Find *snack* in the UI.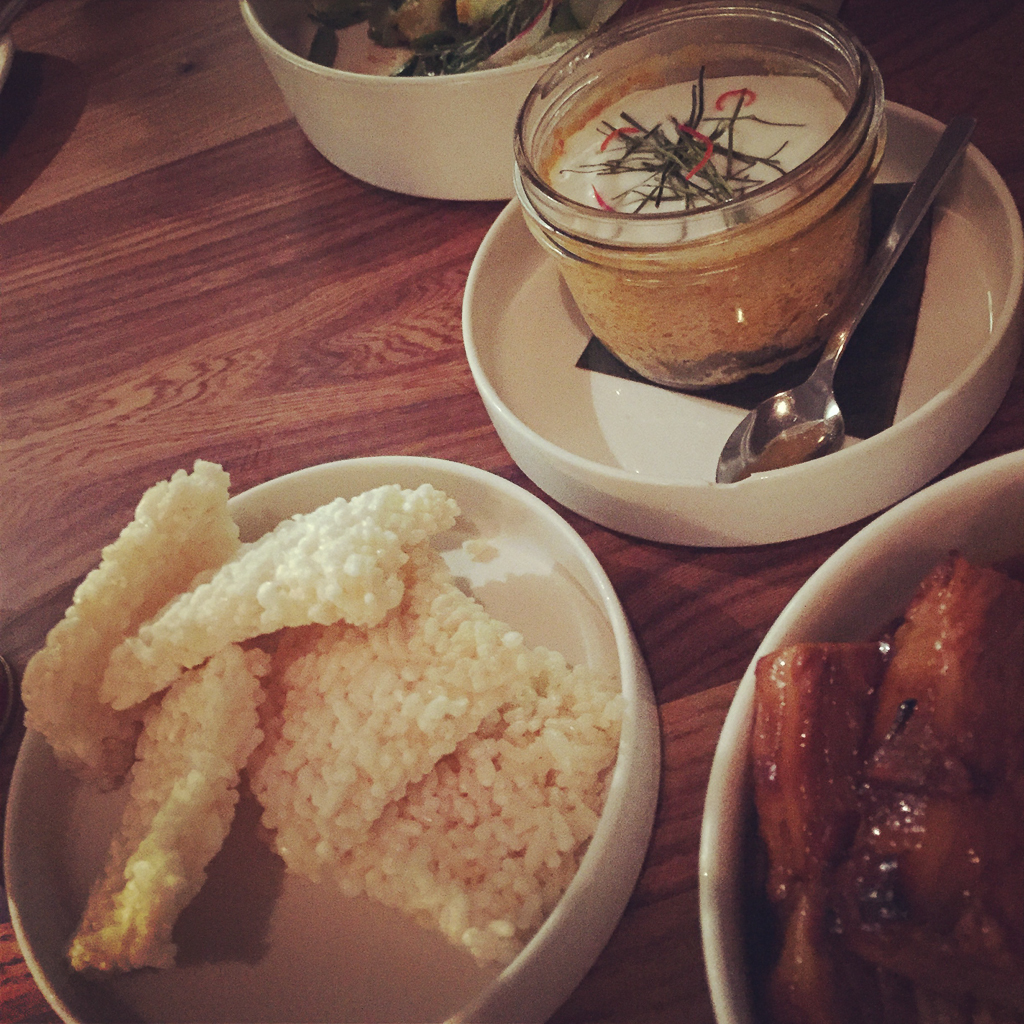
UI element at 864 553 1015 810.
